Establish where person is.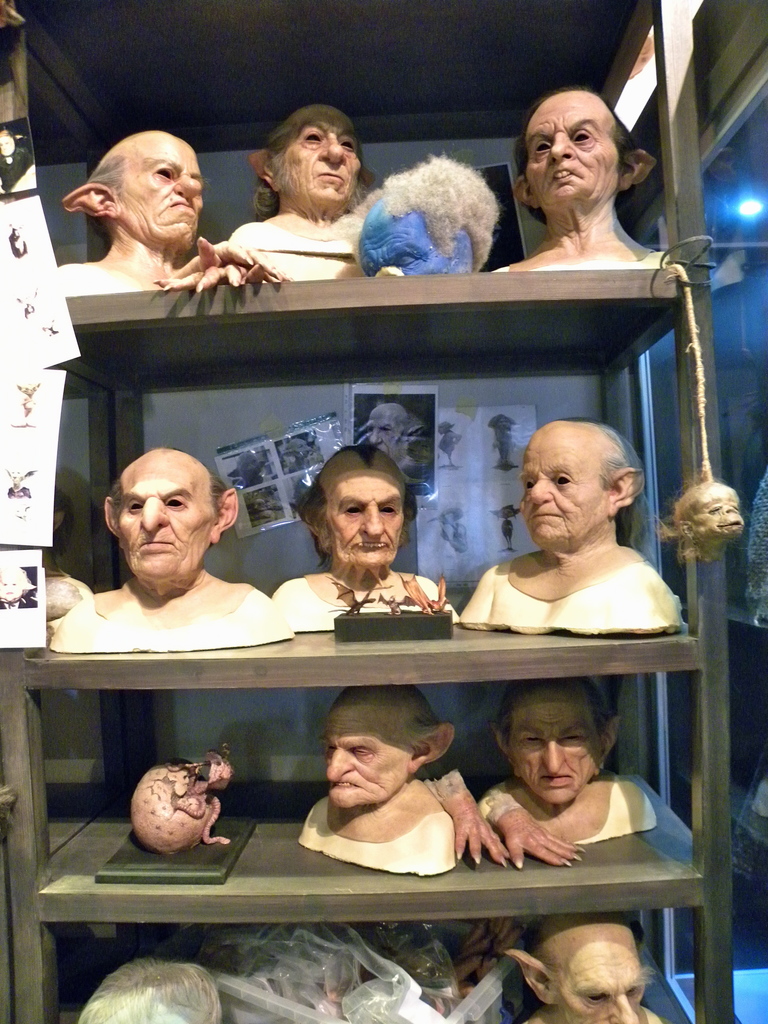
Established at (506,903,672,1023).
